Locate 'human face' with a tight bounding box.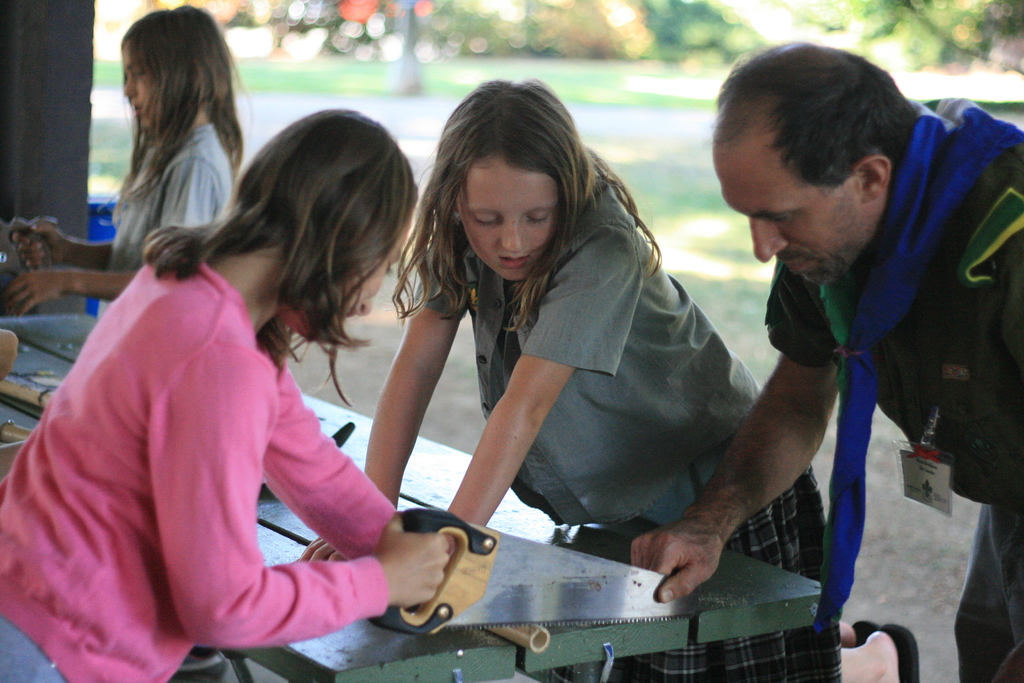
127, 46, 156, 124.
